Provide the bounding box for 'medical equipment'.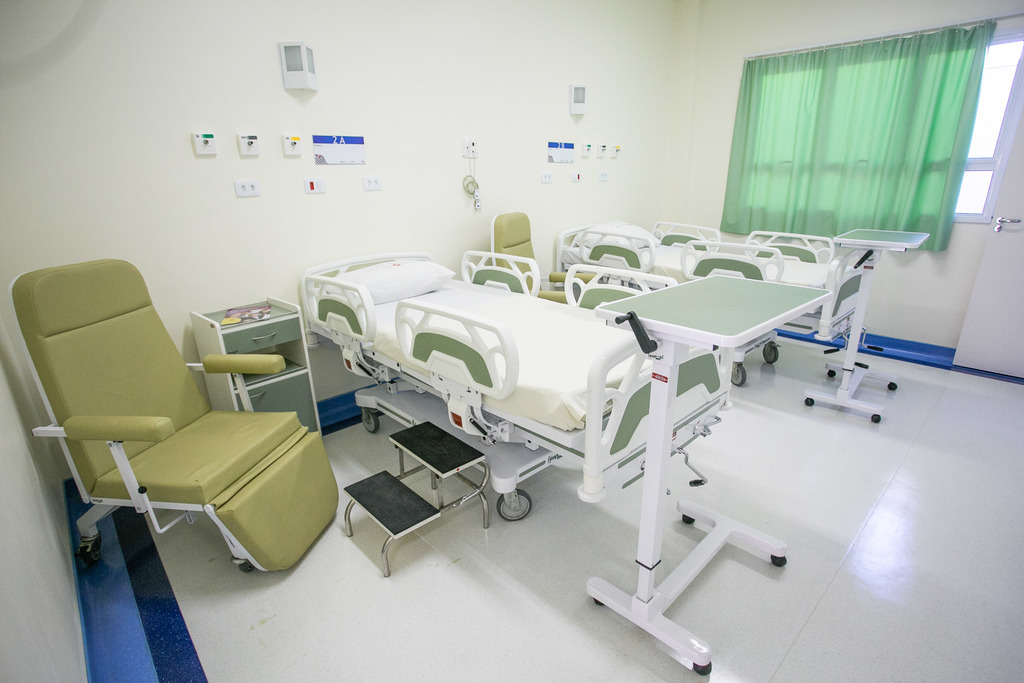
(left=301, top=256, right=836, bottom=674).
